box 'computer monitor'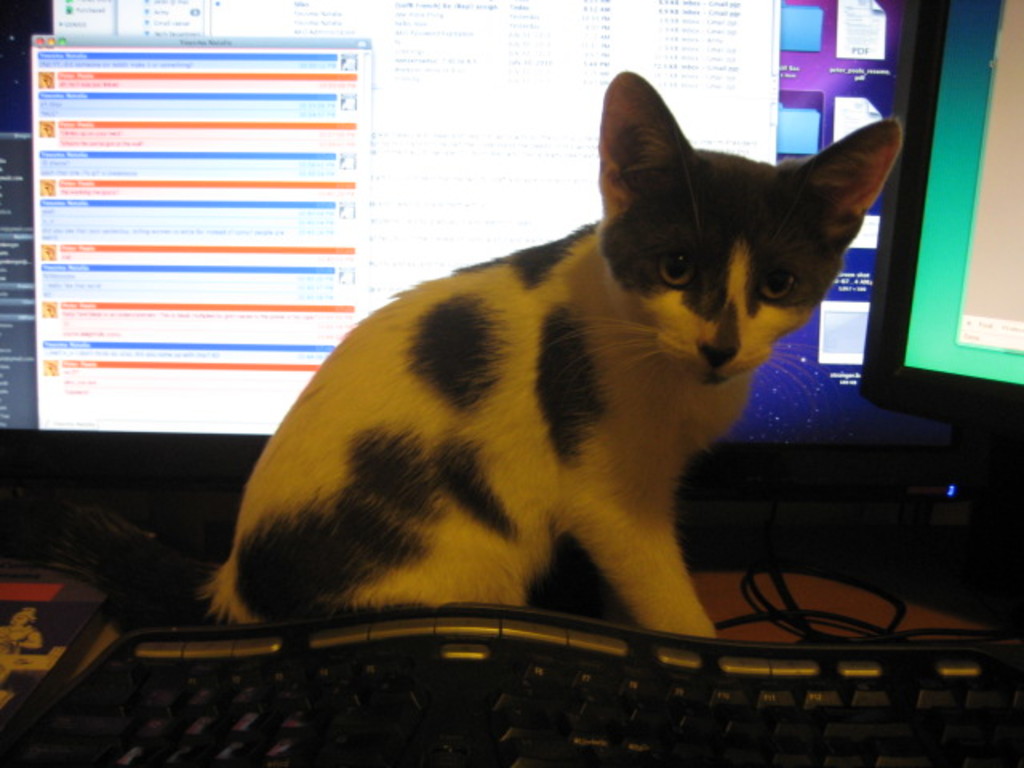
[0, 0, 890, 563]
